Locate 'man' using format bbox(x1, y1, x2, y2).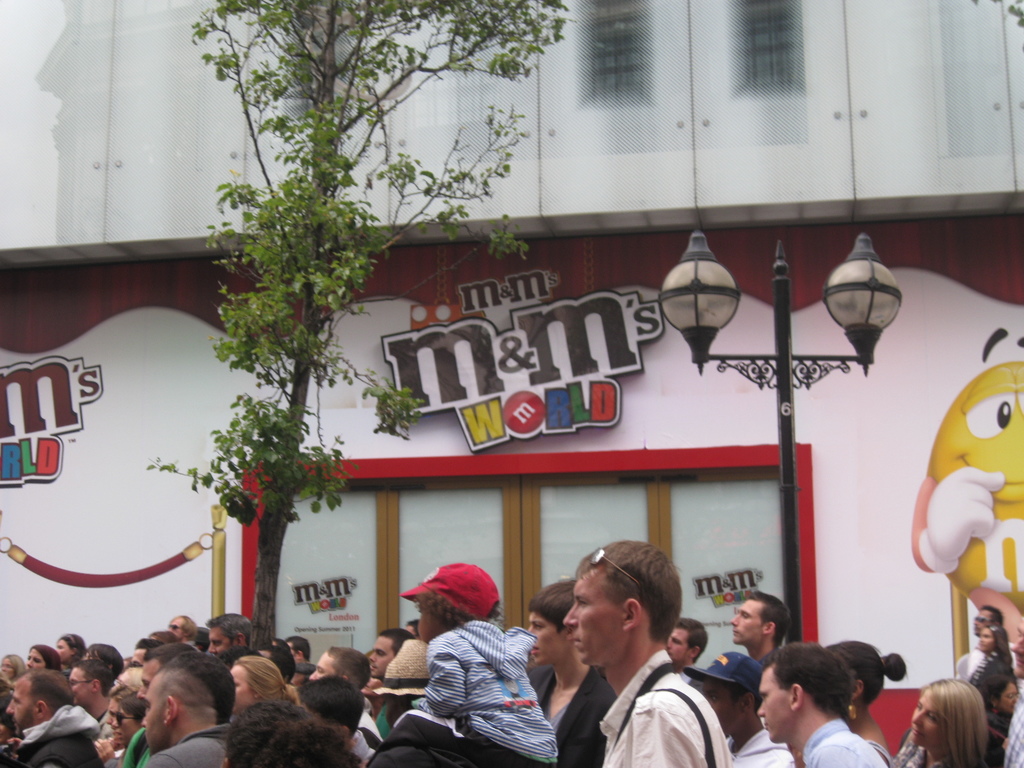
bbox(758, 642, 889, 767).
